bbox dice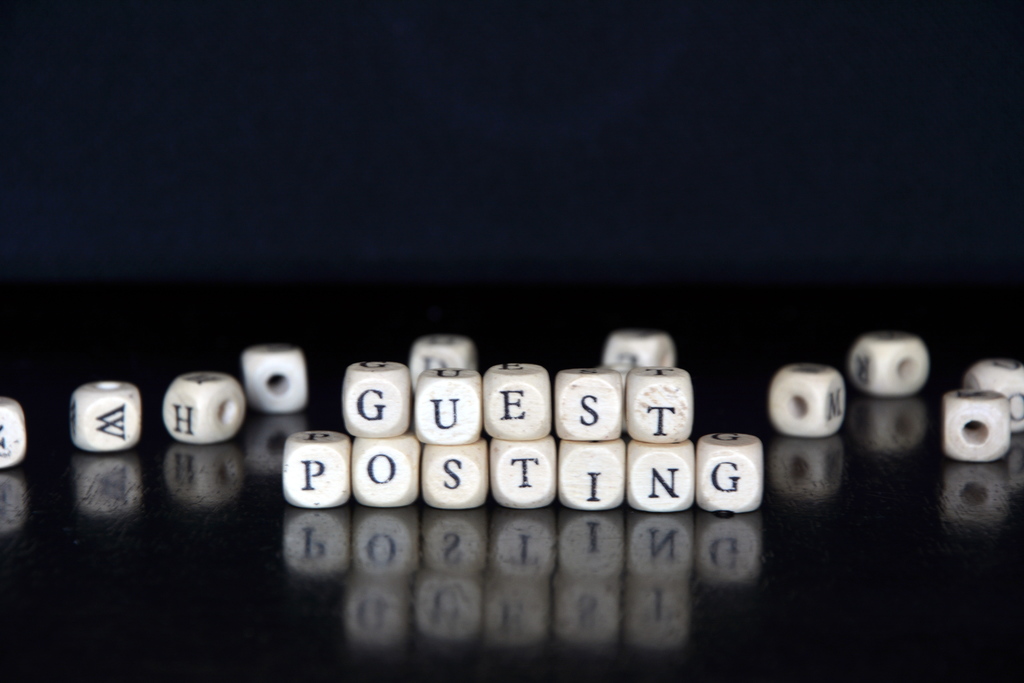
select_region(240, 343, 309, 409)
